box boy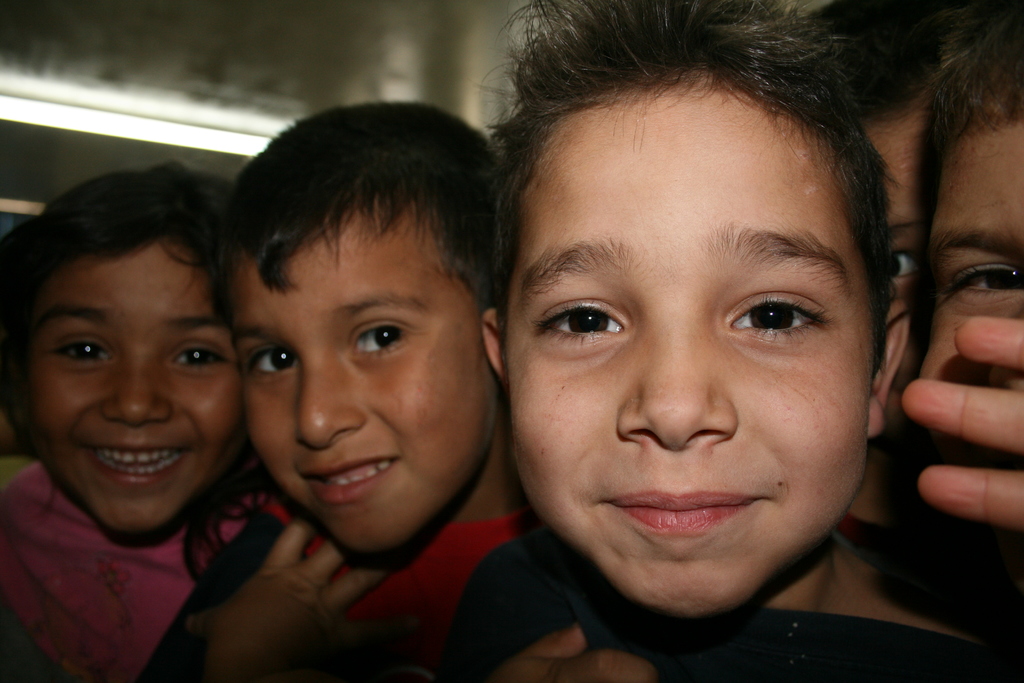
450:0:1018:682
